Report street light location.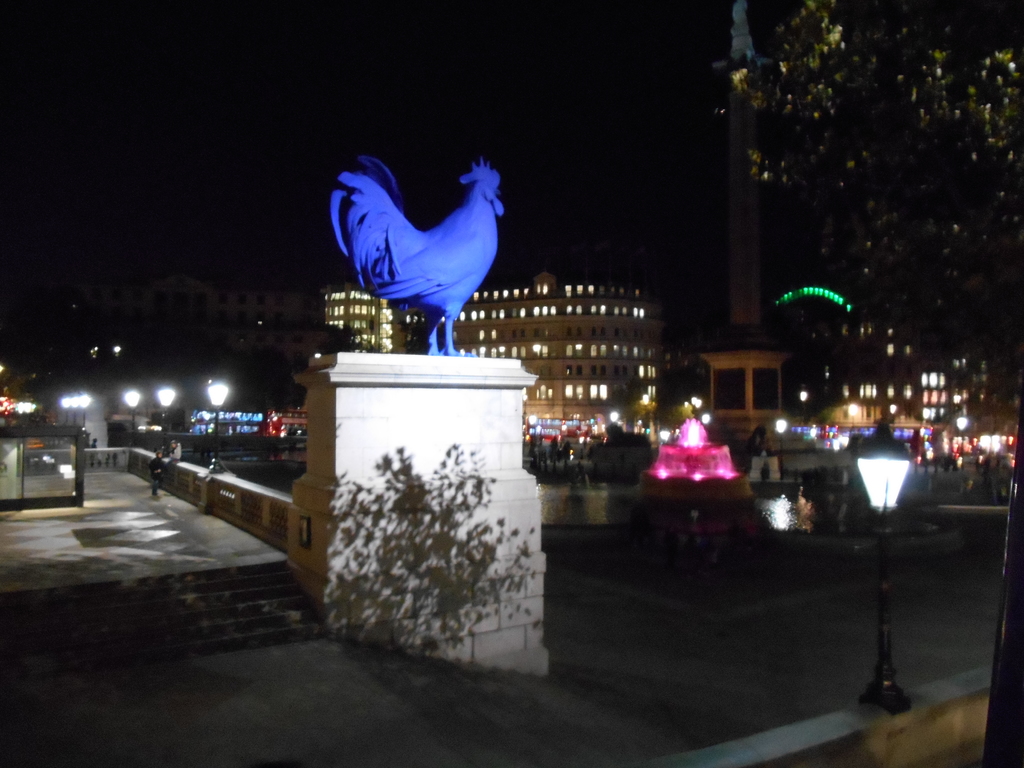
Report: (left=125, top=392, right=146, bottom=448).
